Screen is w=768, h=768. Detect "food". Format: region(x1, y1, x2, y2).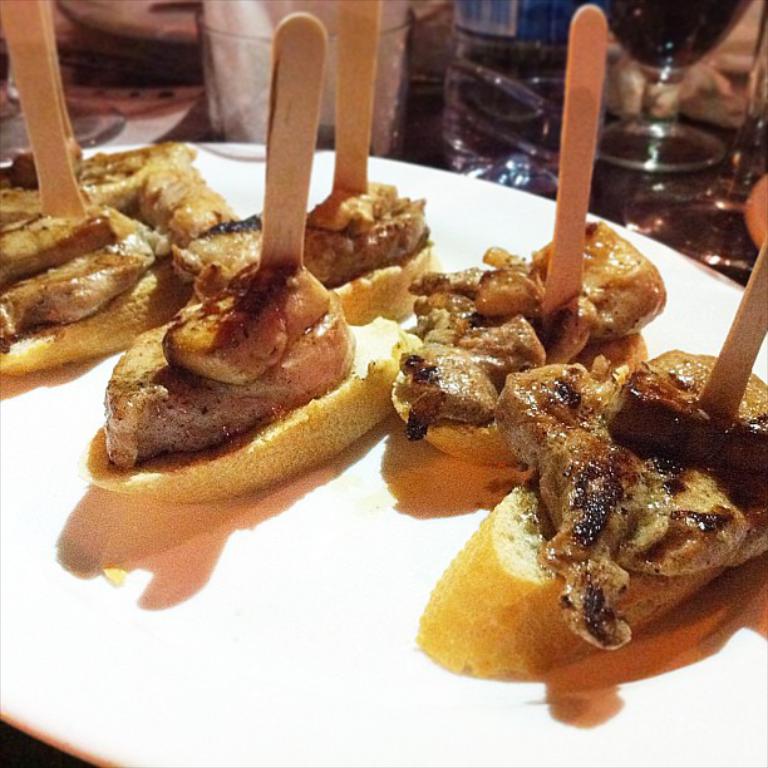
region(141, 161, 228, 240).
